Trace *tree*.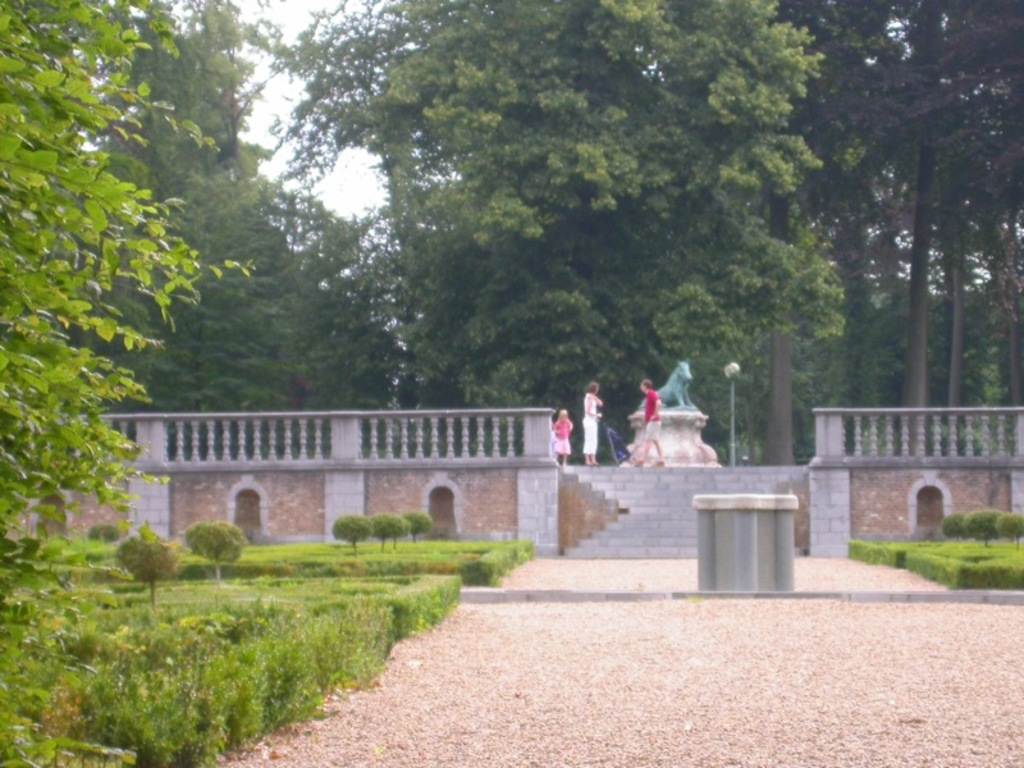
Traced to 55/0/307/424.
